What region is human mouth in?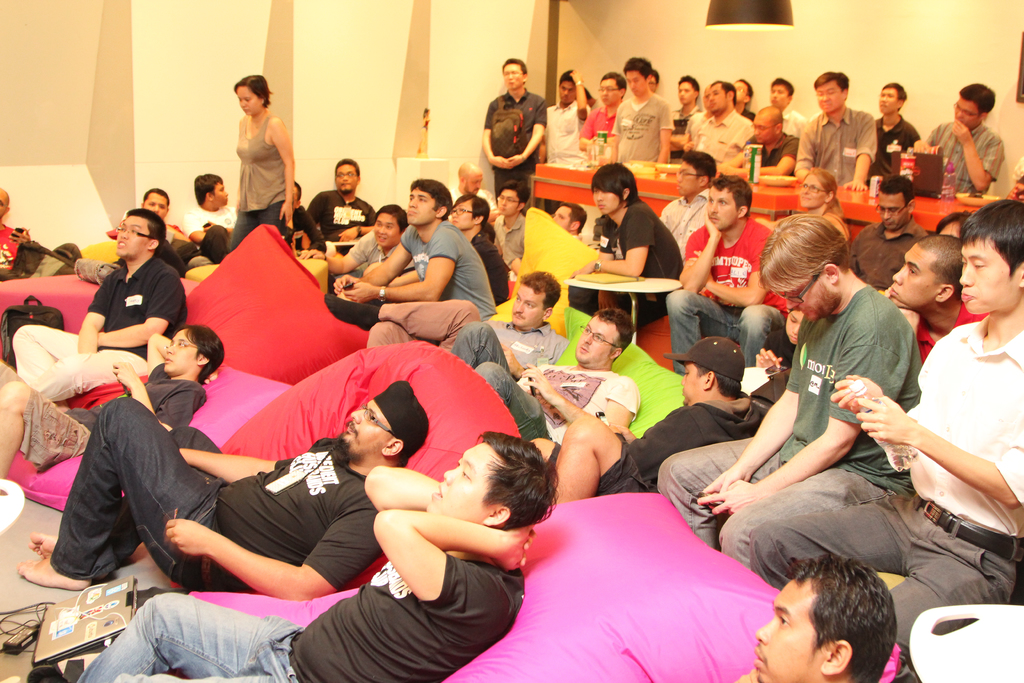
[left=164, top=354, right=173, bottom=363].
